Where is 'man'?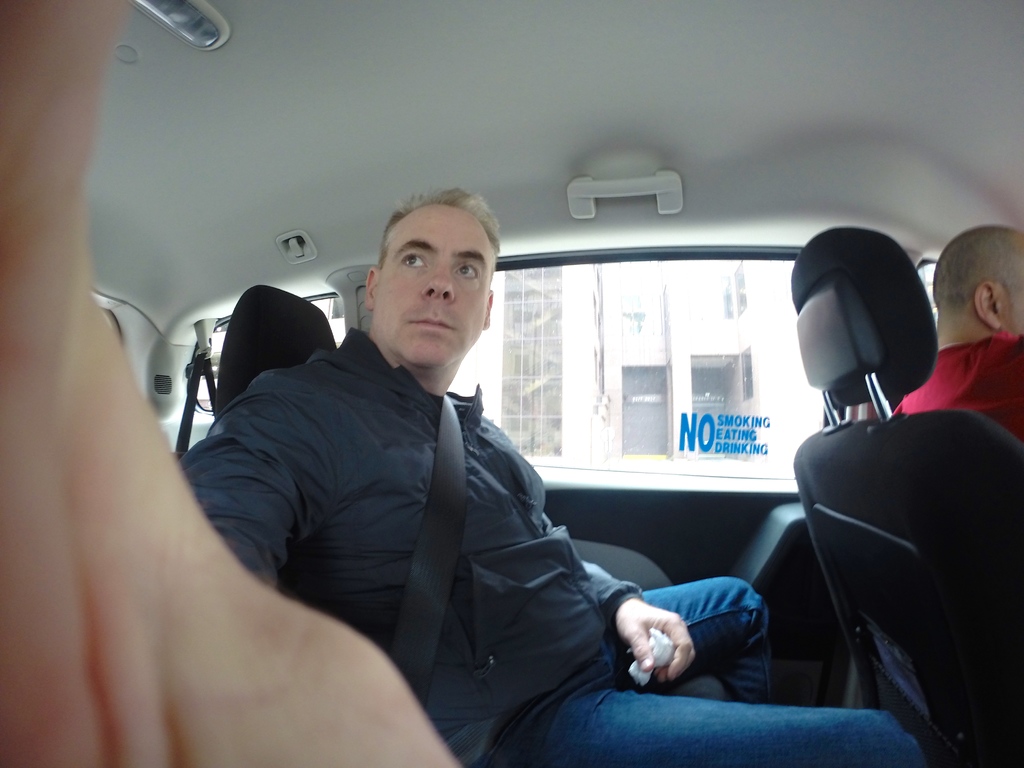
[85, 192, 942, 743].
